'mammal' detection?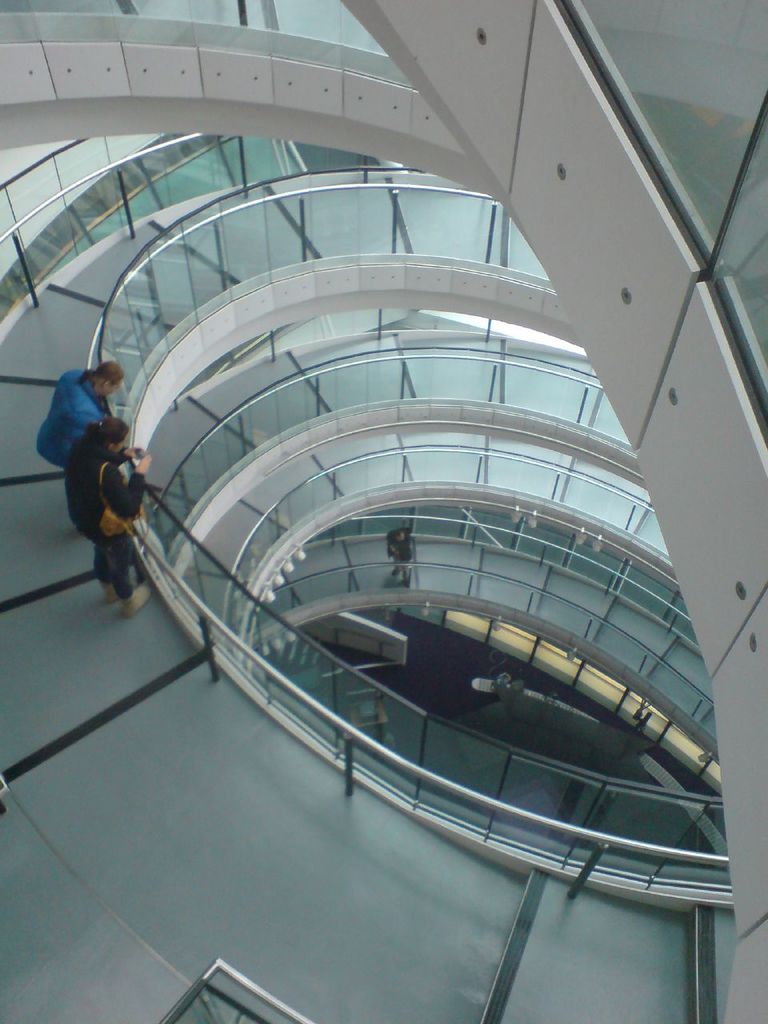
x1=62 y1=415 x2=115 y2=528
